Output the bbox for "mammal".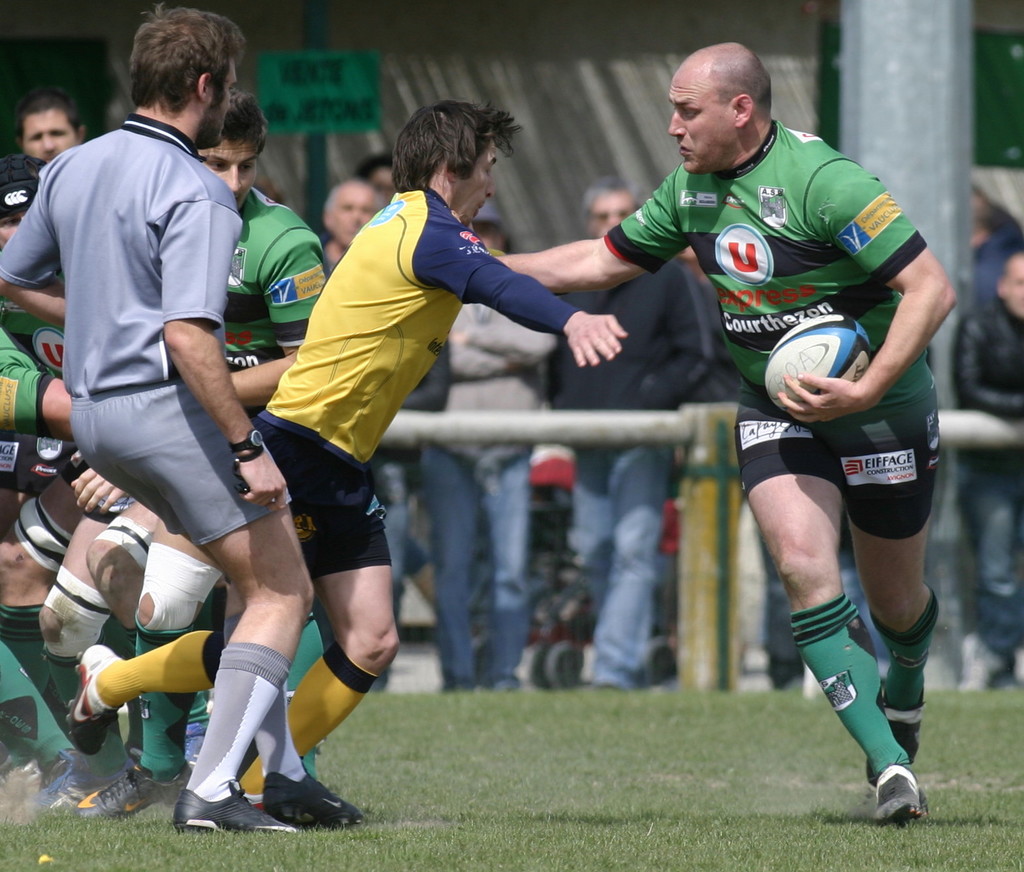
l=63, t=95, r=629, b=810.
